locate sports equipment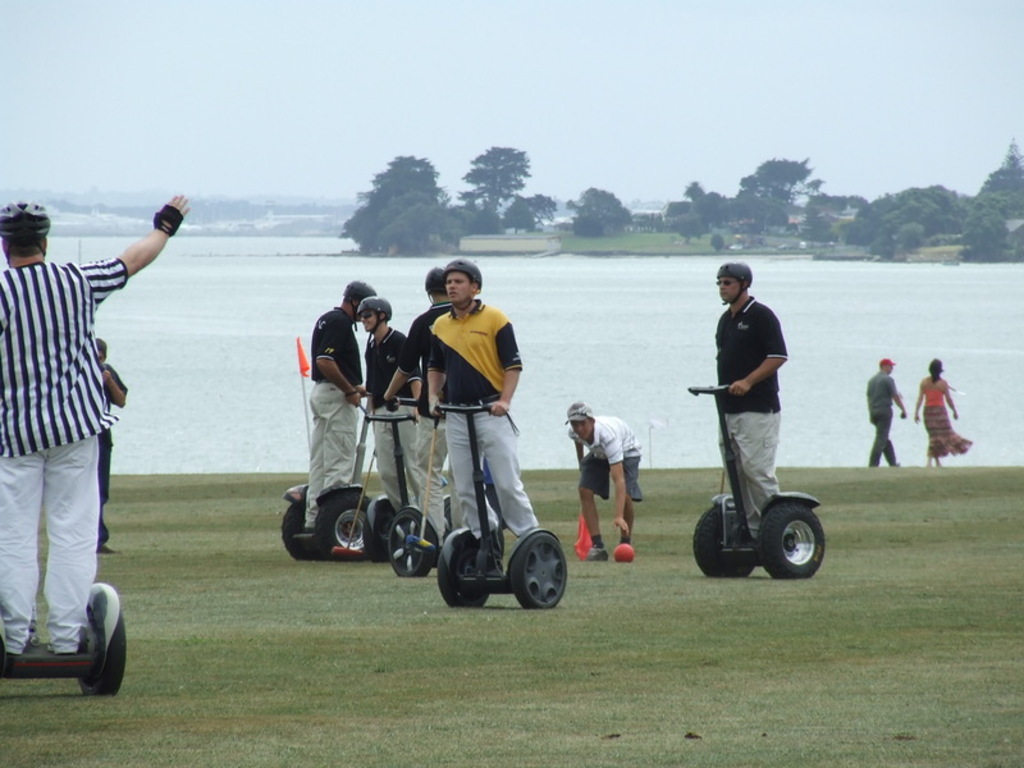
BBox(352, 289, 396, 343)
